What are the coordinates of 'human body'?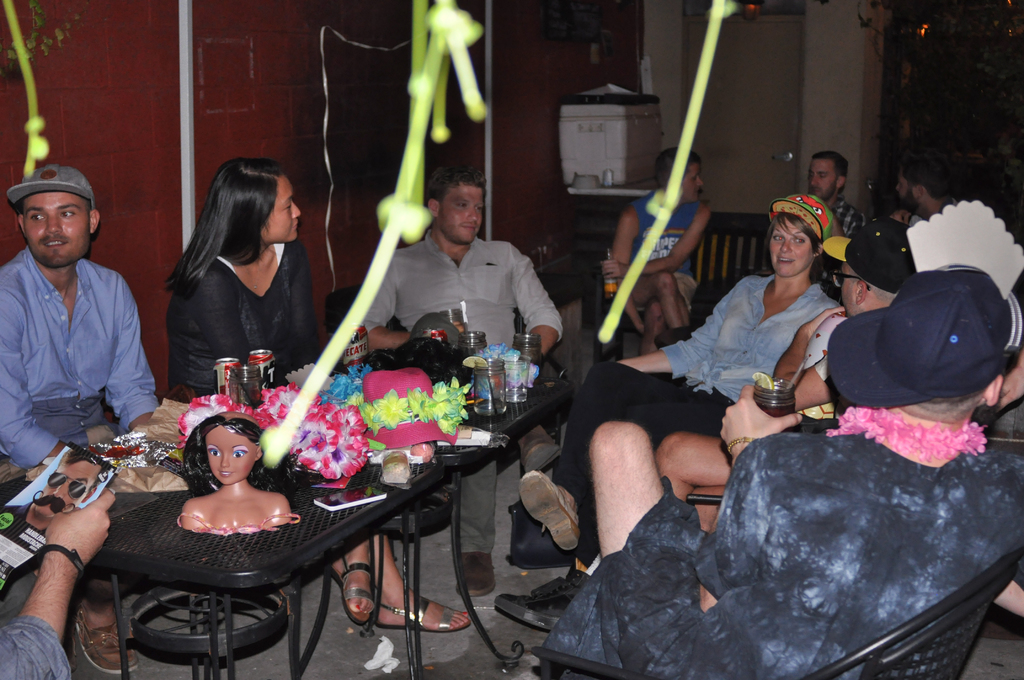
bbox=(650, 303, 854, 534).
